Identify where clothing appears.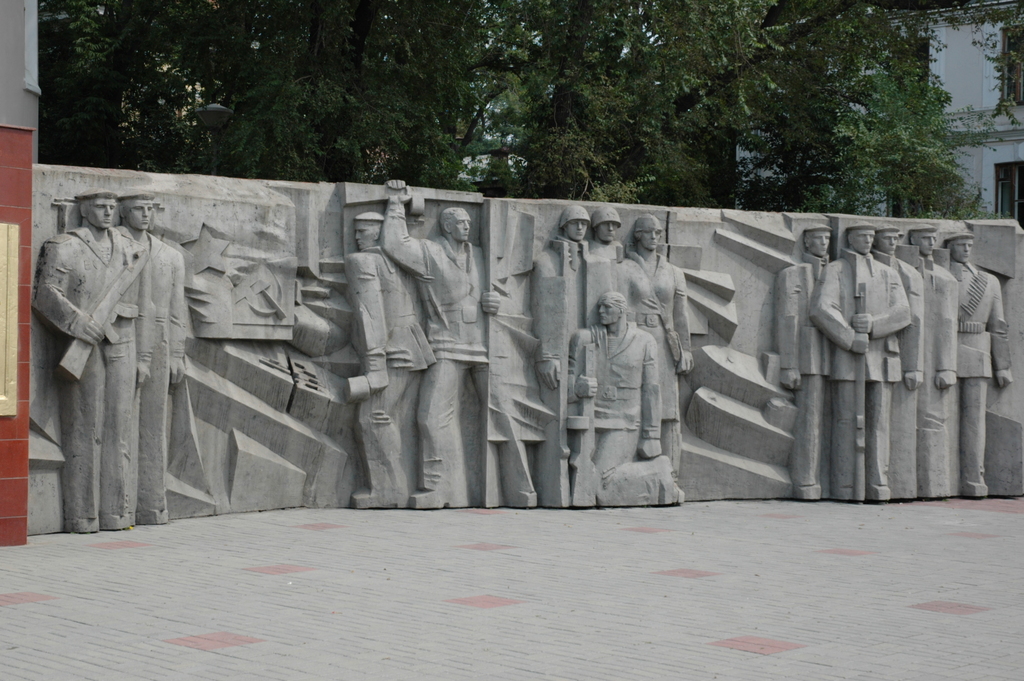
Appears at <region>572, 299, 655, 494</region>.
